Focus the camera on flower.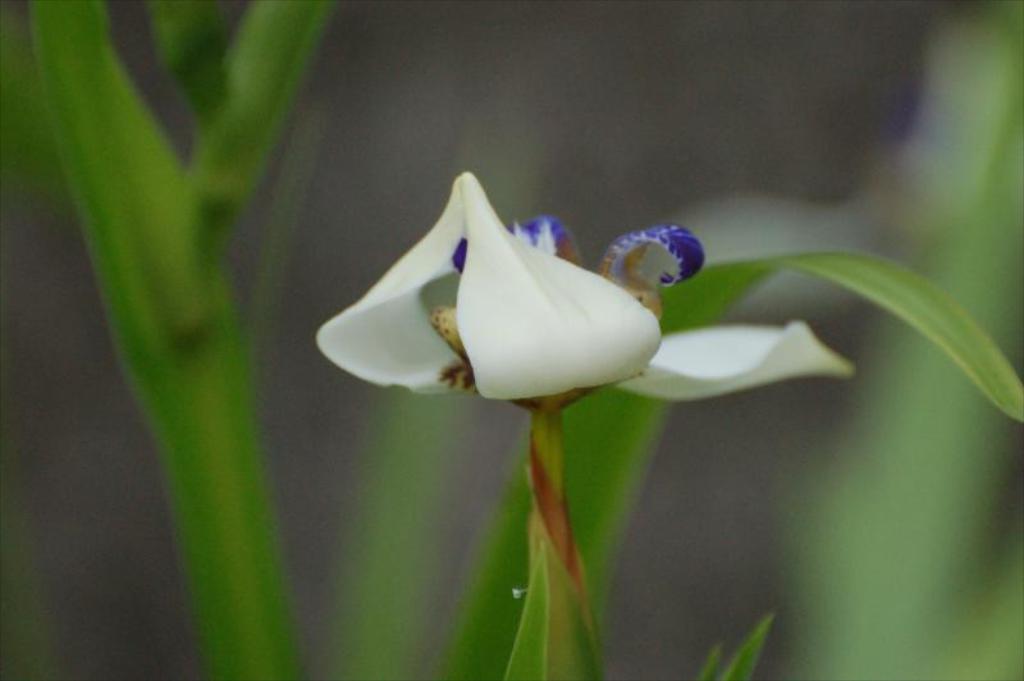
Focus region: l=310, t=177, r=858, b=405.
